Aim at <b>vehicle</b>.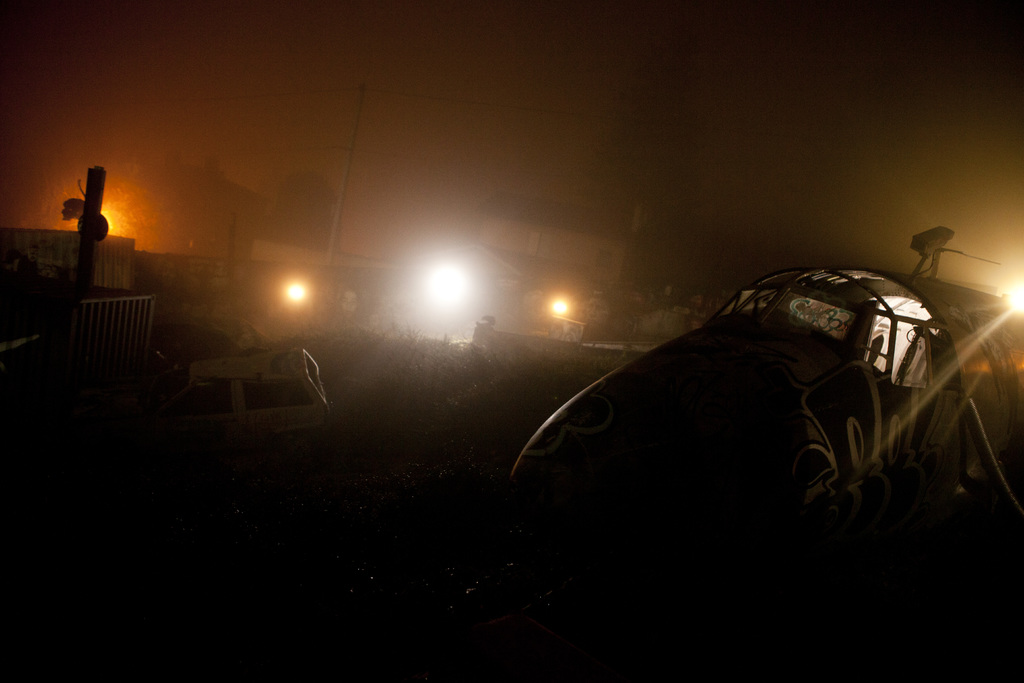
Aimed at detection(501, 220, 1023, 682).
